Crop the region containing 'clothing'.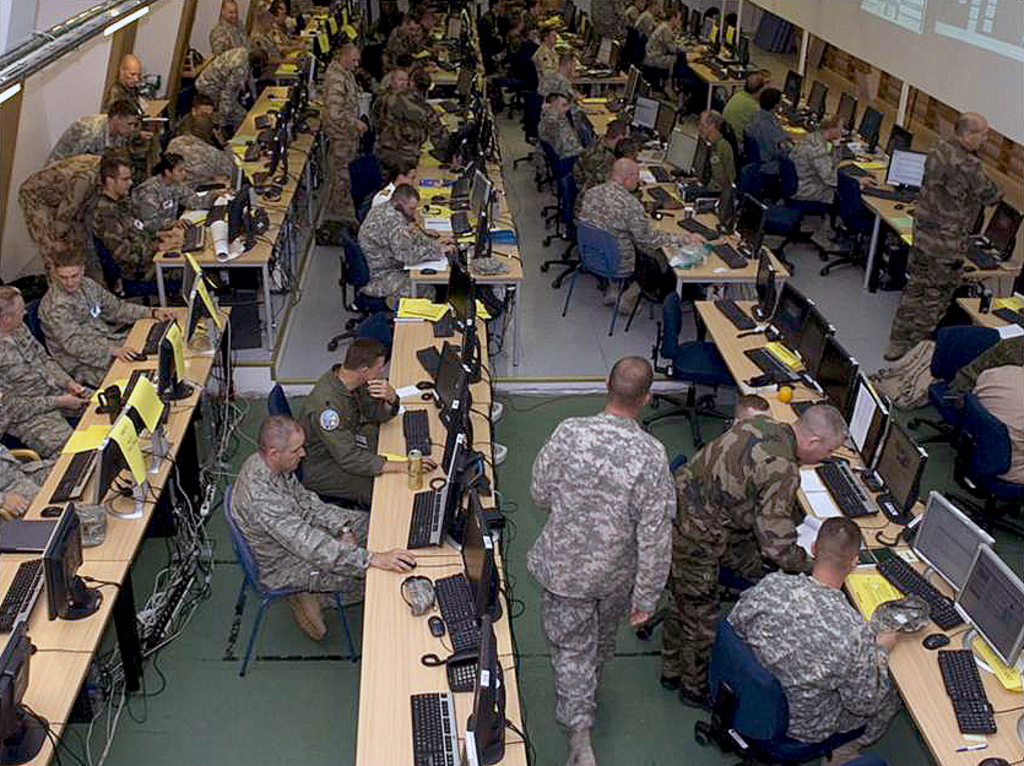
Crop region: BBox(792, 129, 845, 206).
